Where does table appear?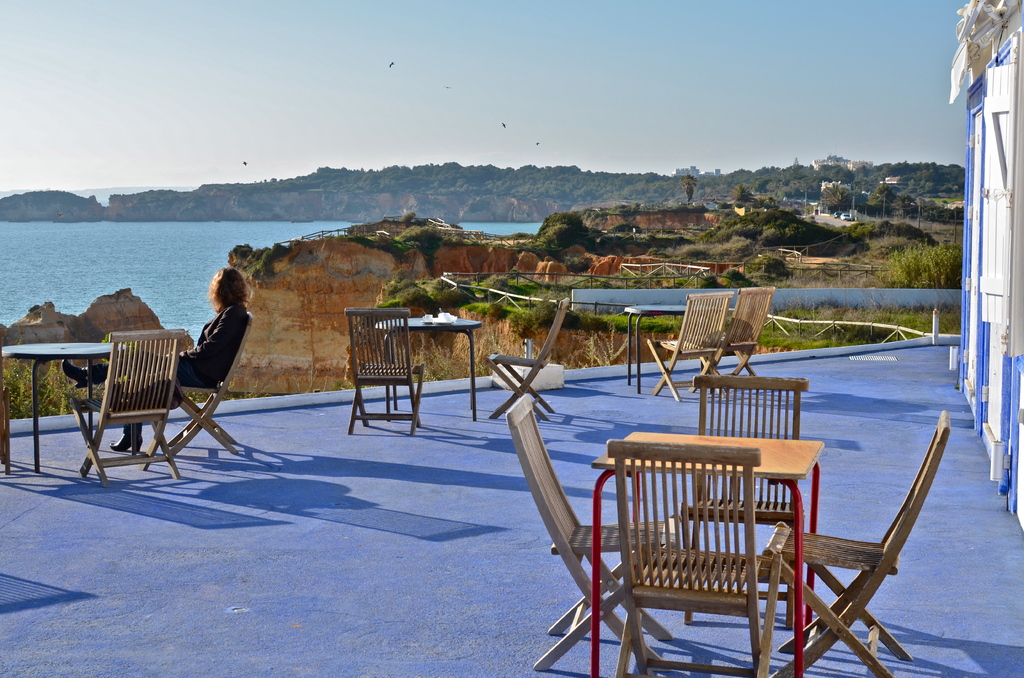
Appears at (21,327,109,471).
